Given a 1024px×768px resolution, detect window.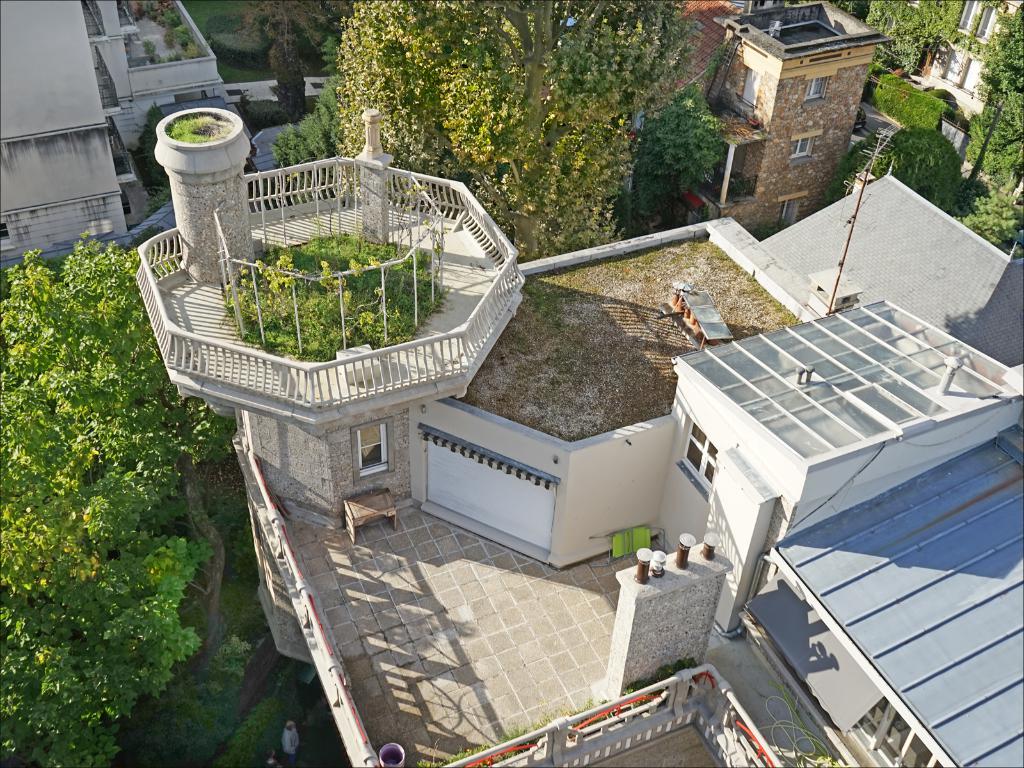
x1=956 y1=0 x2=973 y2=31.
